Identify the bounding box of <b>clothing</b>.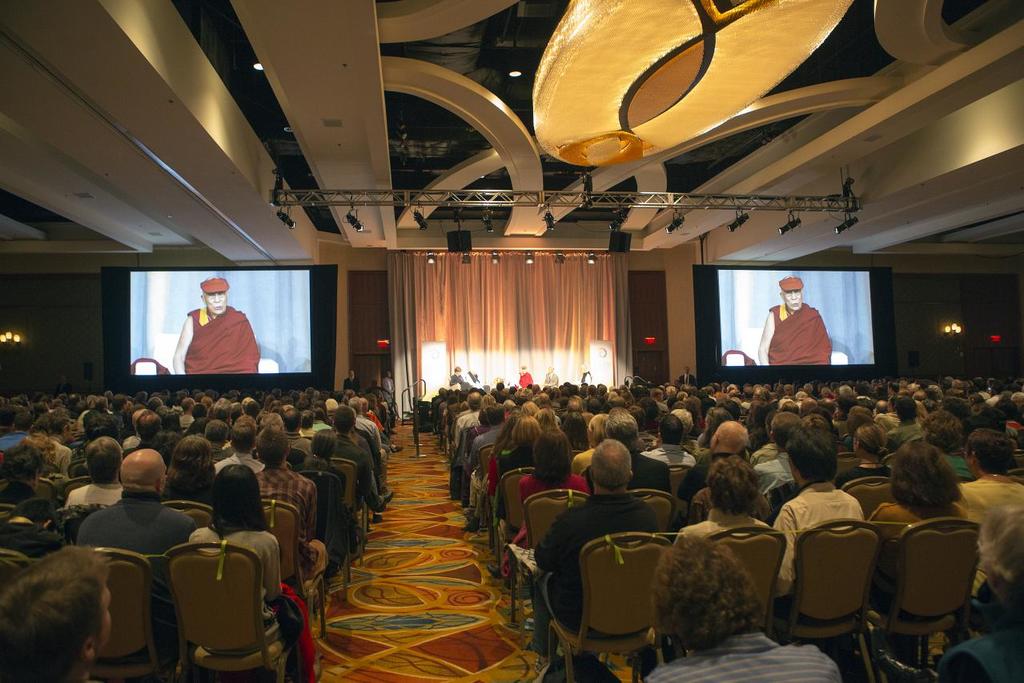
pyautogui.locateOnScreen(185, 307, 259, 376).
